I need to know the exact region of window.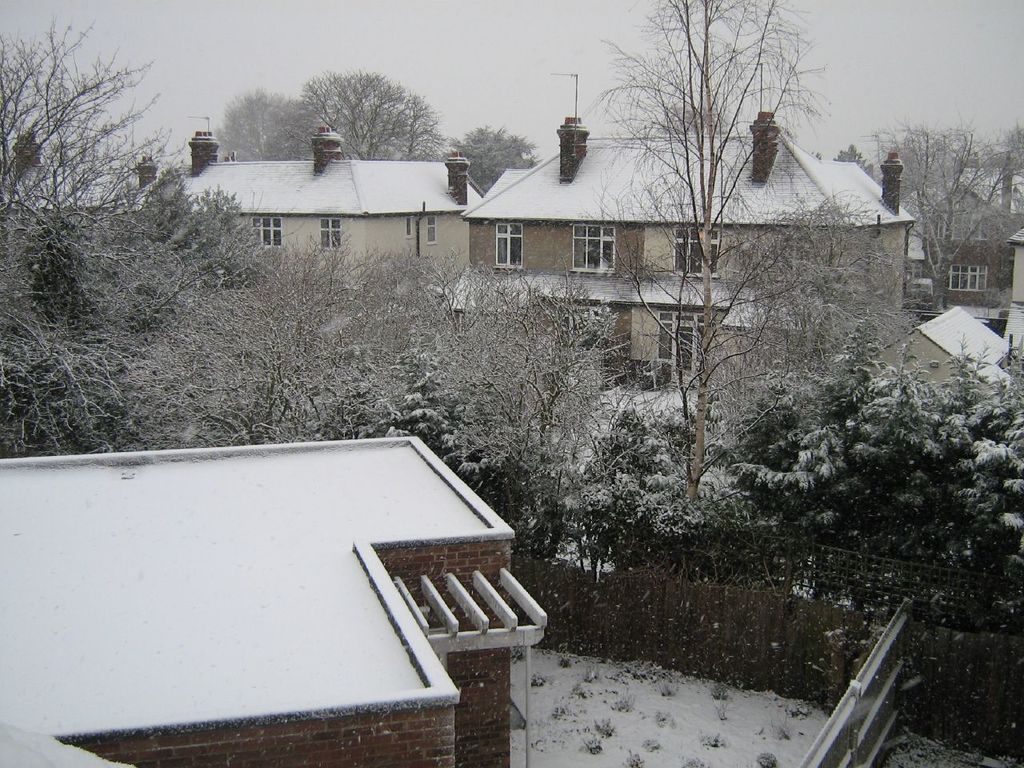
Region: bbox=[926, 214, 986, 240].
